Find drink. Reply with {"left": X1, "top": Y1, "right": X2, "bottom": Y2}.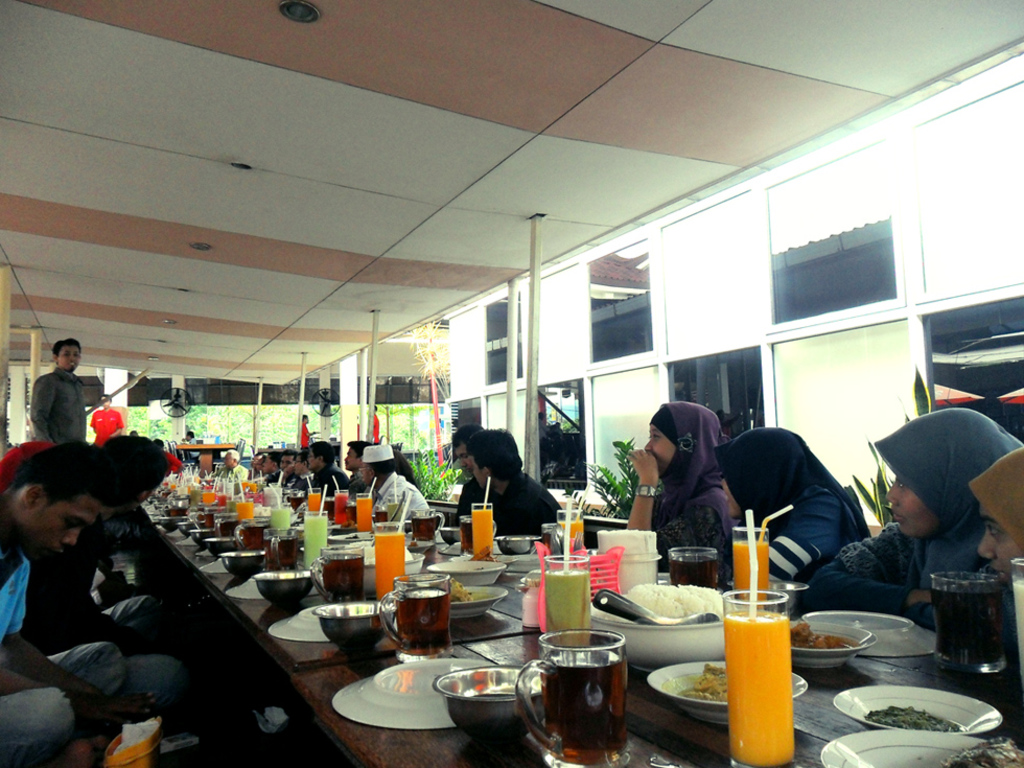
{"left": 720, "top": 610, "right": 797, "bottom": 767}.
